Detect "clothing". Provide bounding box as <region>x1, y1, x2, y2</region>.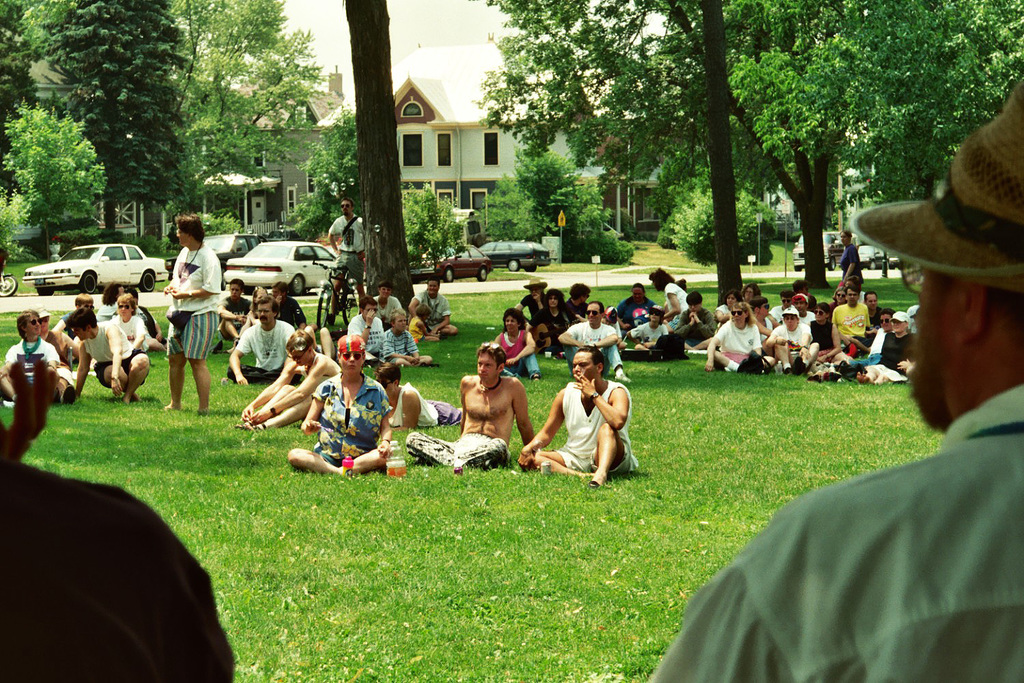
<region>523, 295, 547, 322</region>.
